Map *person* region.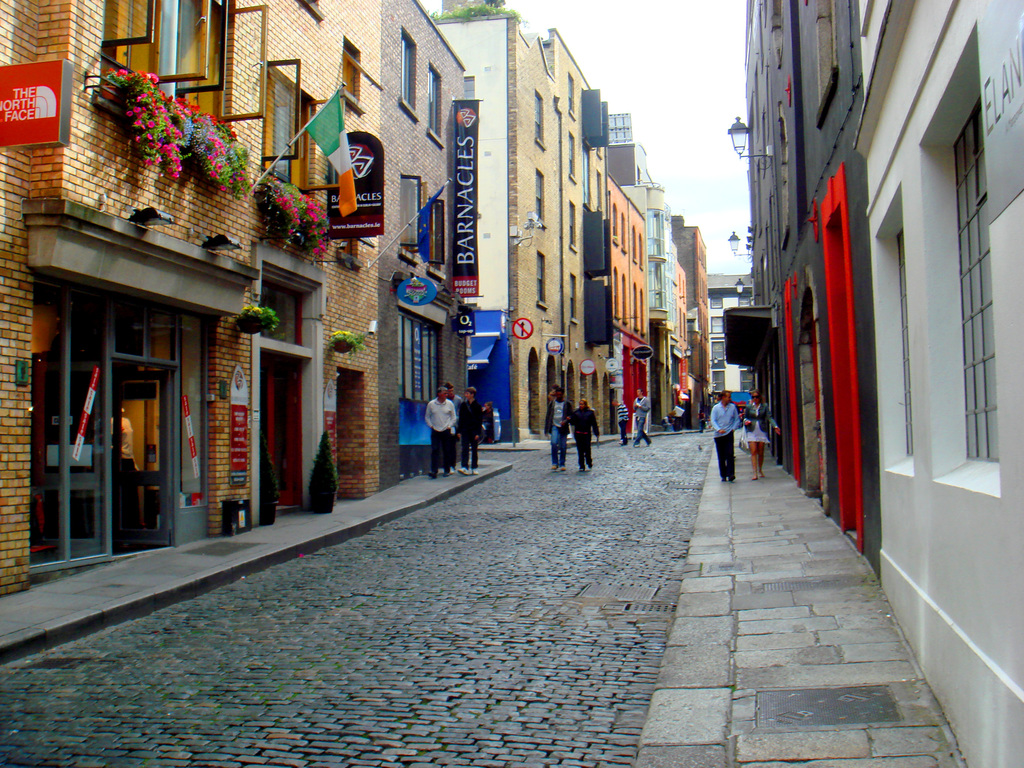
Mapped to Rect(566, 399, 598, 472).
